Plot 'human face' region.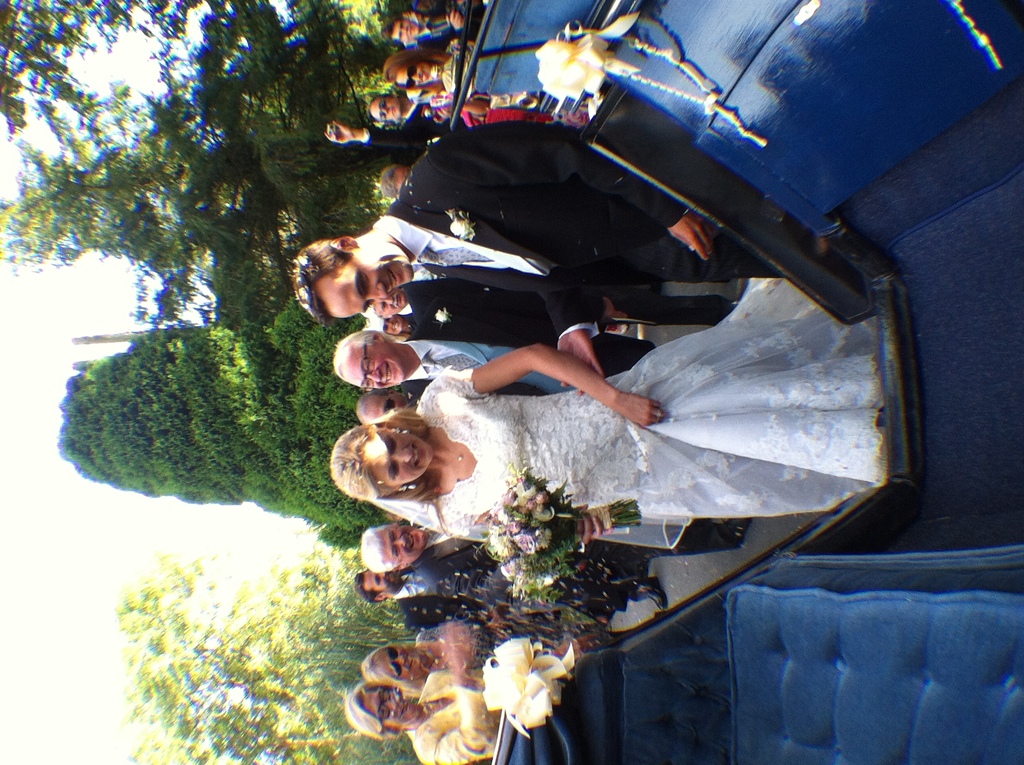
Plotted at locate(363, 427, 430, 492).
